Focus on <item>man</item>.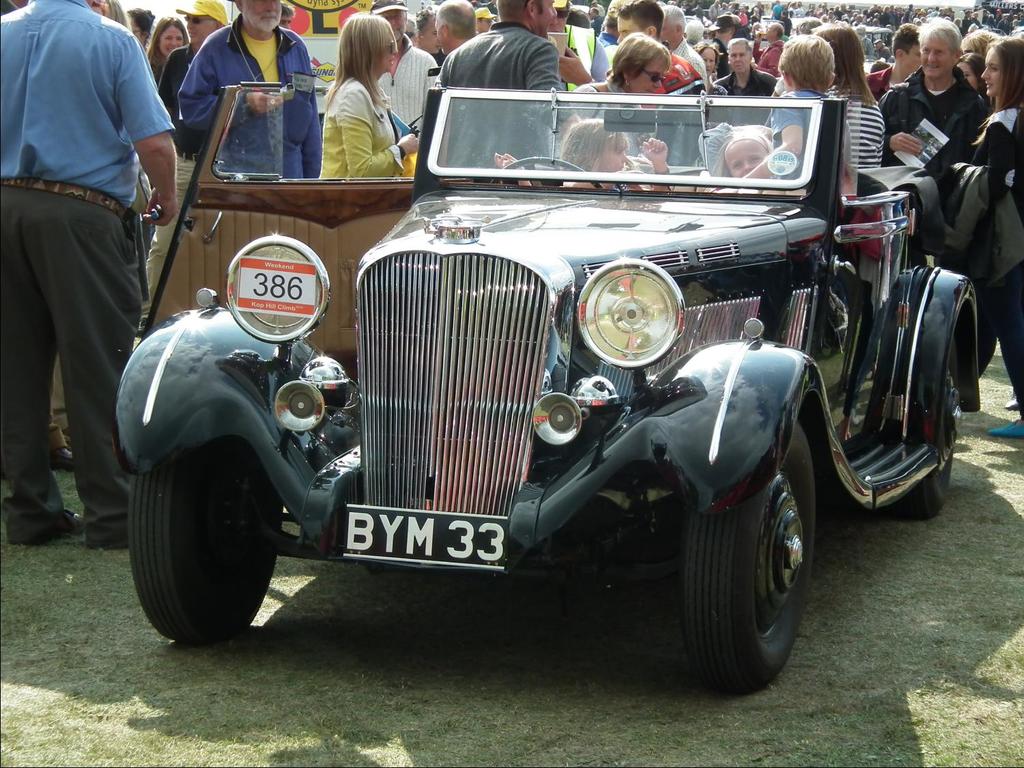
Focused at box=[657, 2, 708, 91].
